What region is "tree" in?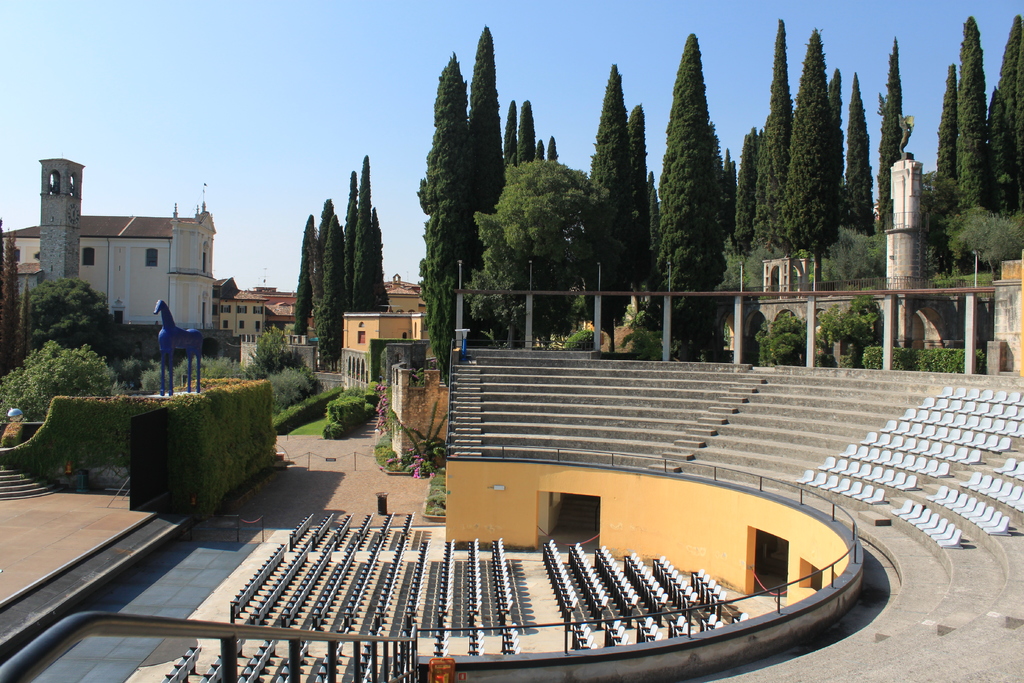
box=[459, 18, 513, 328].
